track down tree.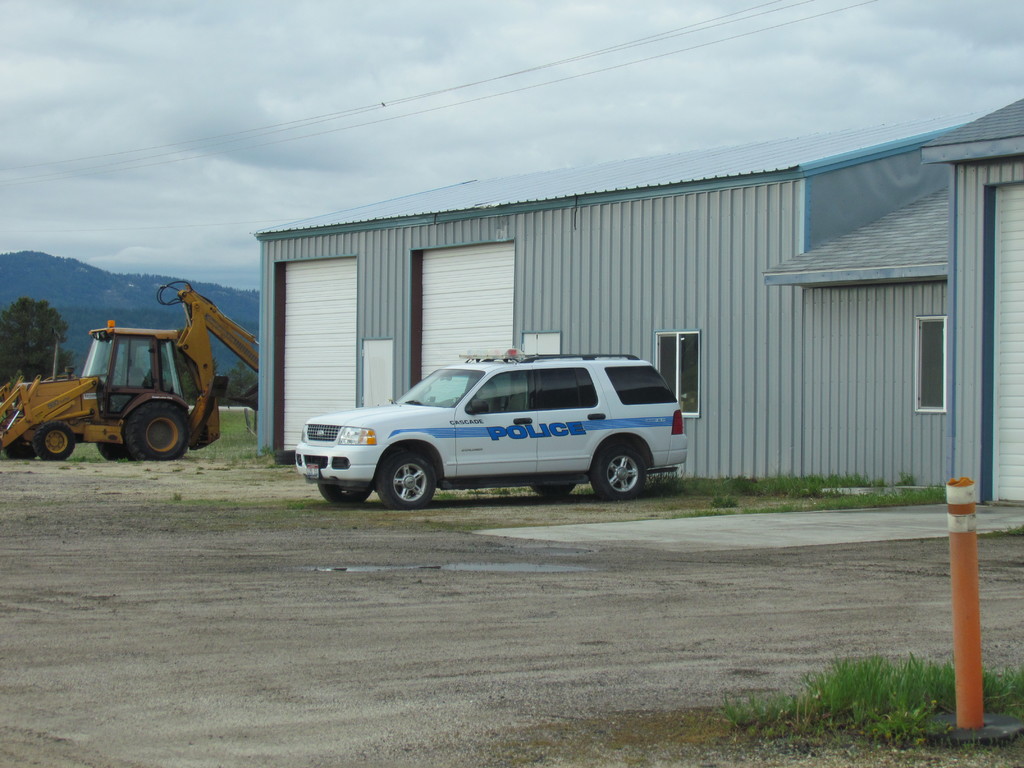
Tracked to bbox(0, 296, 81, 385).
